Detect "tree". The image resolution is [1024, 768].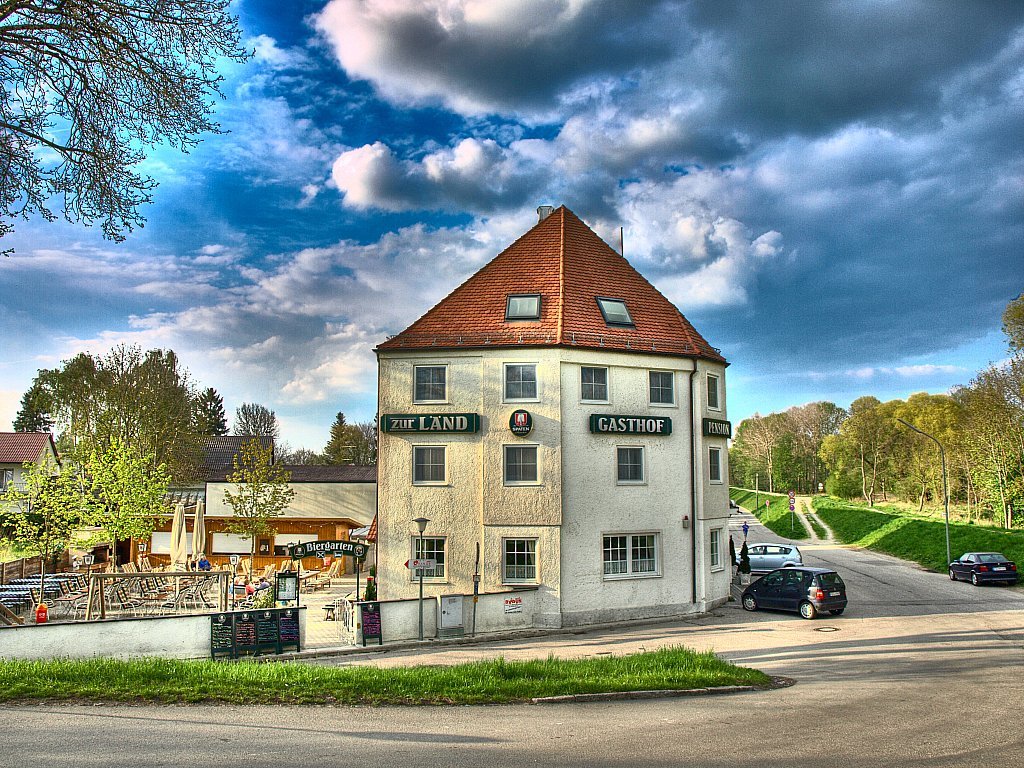
(715,410,800,497).
